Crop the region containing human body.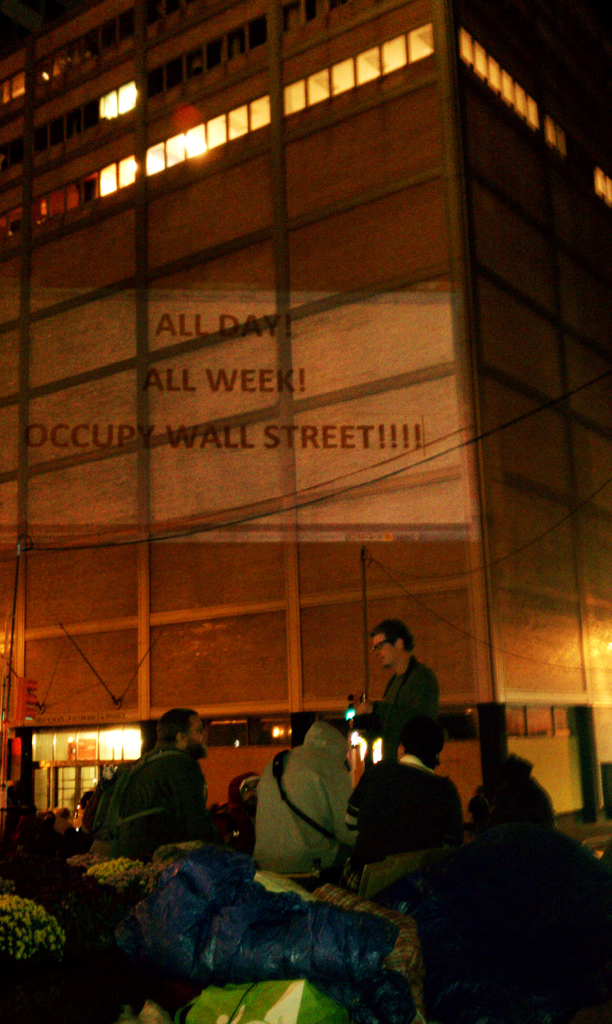
Crop region: x1=377 y1=653 x2=447 y2=772.
